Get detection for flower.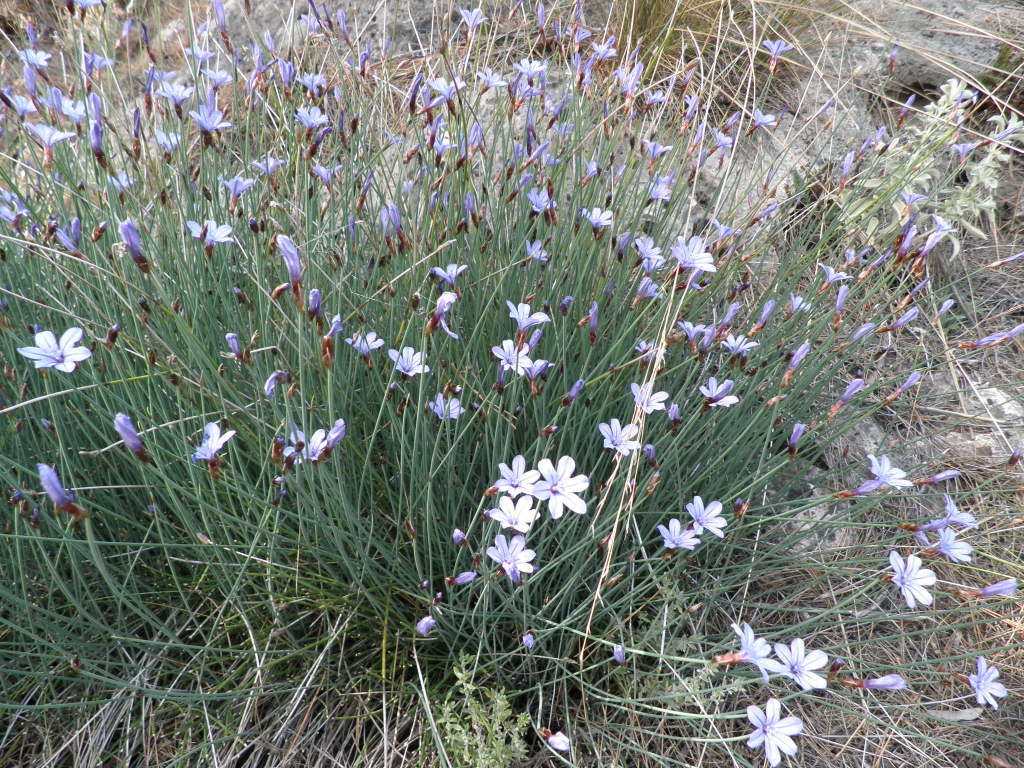
Detection: rect(773, 637, 830, 688).
